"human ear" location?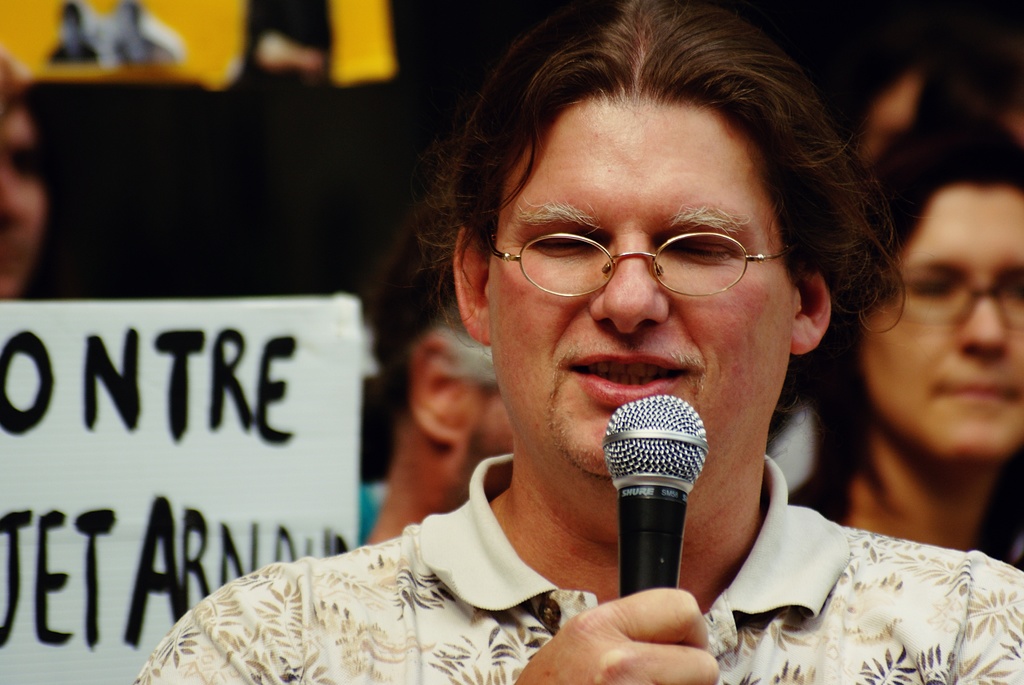
x1=455 y1=229 x2=487 y2=345
